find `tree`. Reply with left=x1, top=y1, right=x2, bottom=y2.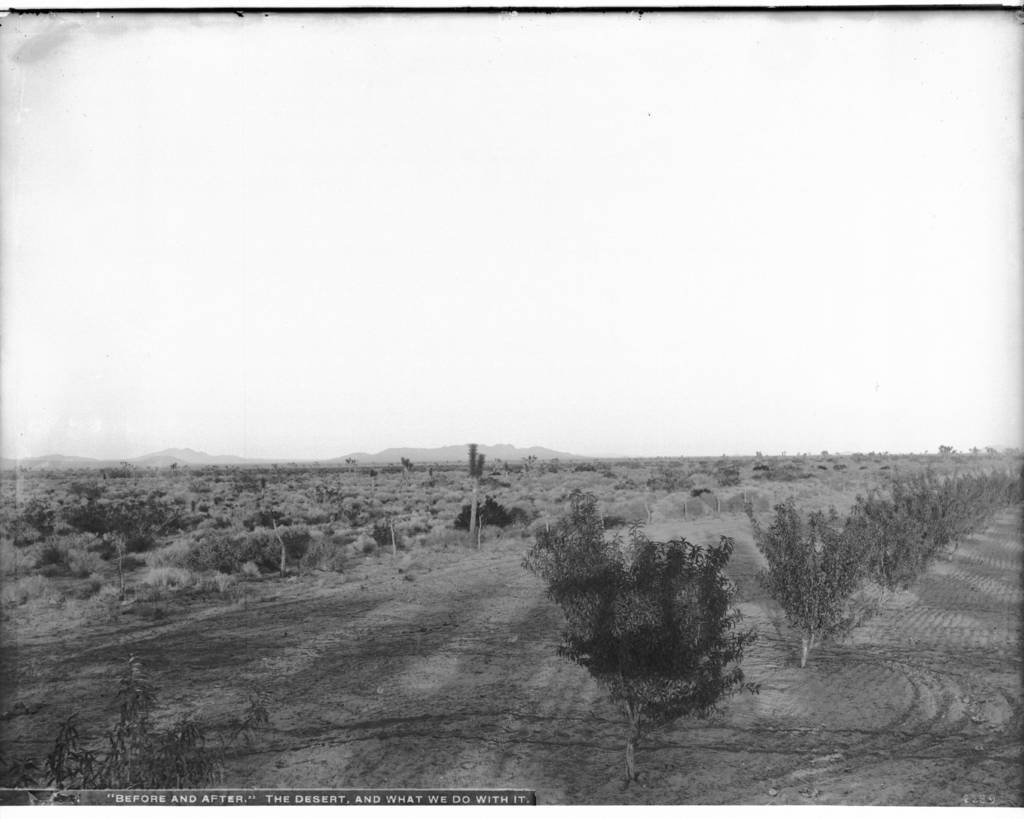
left=756, top=491, right=868, bottom=672.
